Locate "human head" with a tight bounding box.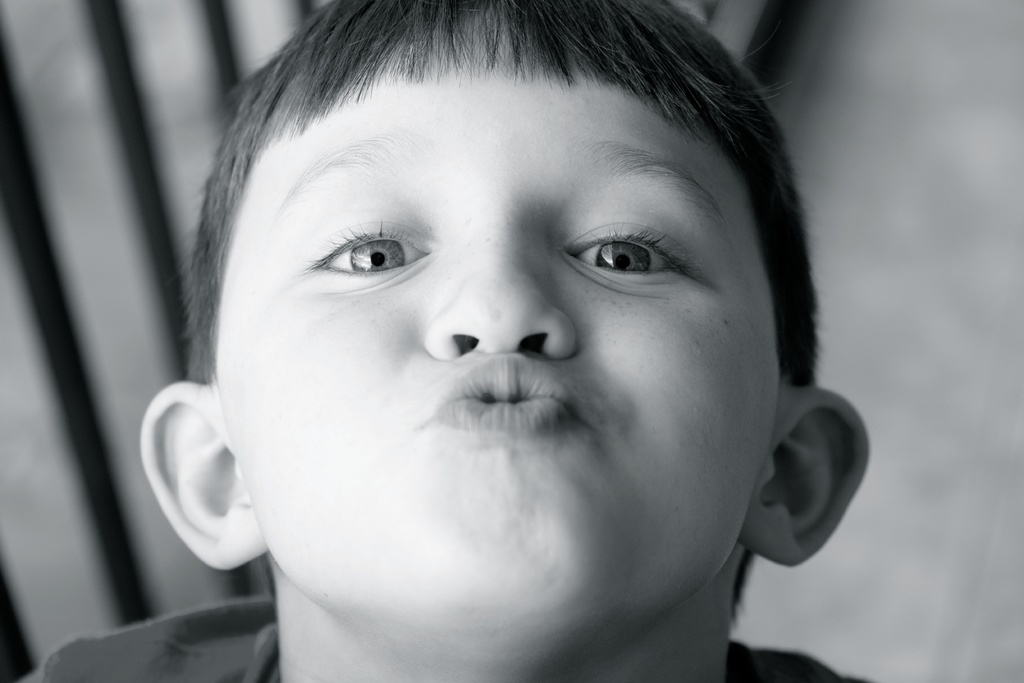
bbox=[184, 0, 812, 625].
